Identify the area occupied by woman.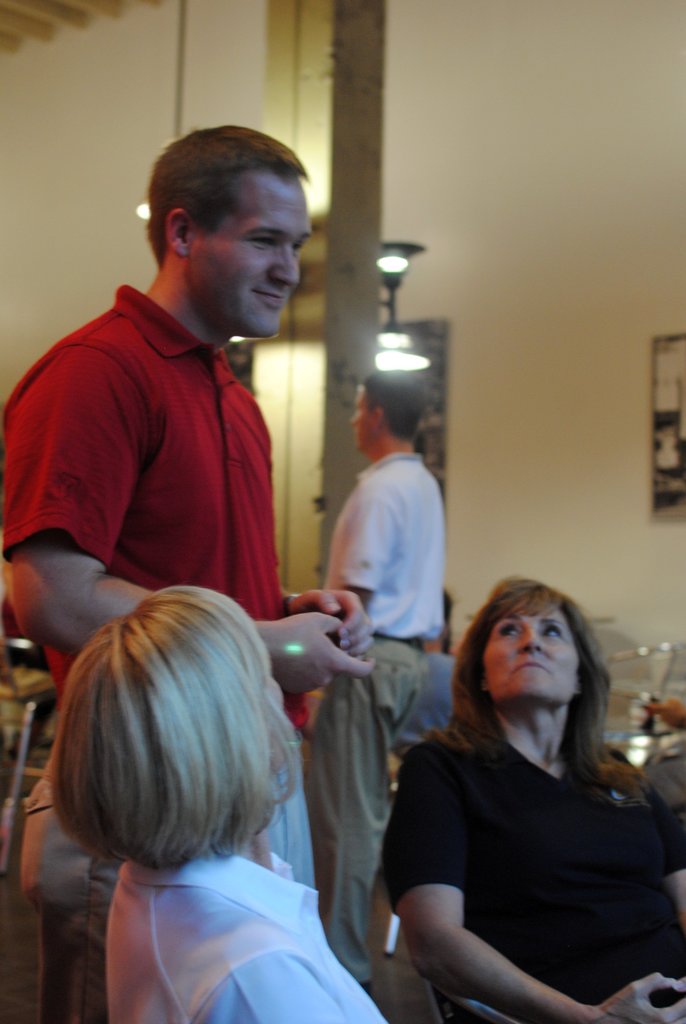
Area: [x1=47, y1=582, x2=389, y2=1023].
